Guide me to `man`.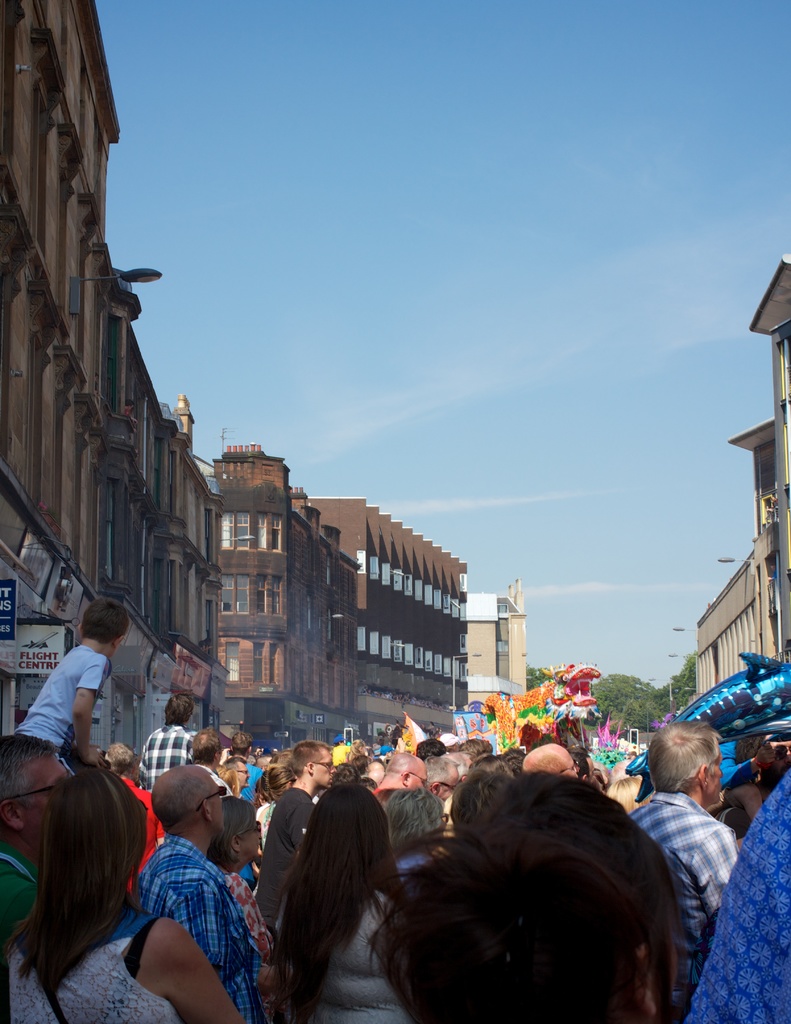
Guidance: [left=253, top=740, right=337, bottom=931].
